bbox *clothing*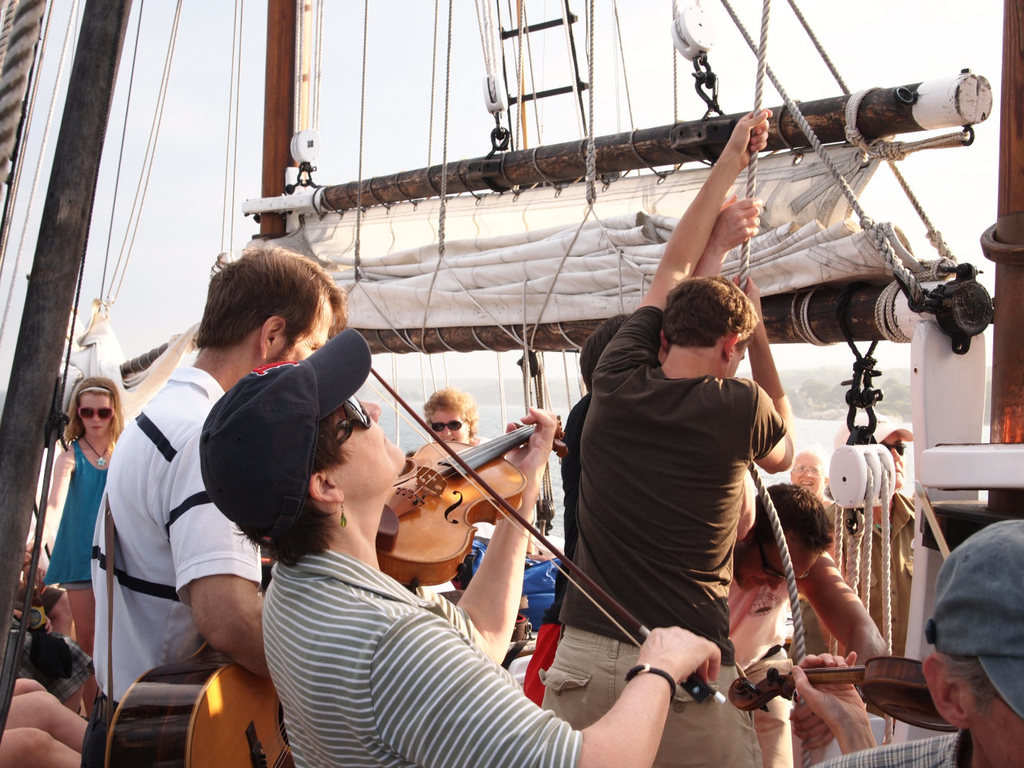
[left=557, top=274, right=804, bottom=735]
